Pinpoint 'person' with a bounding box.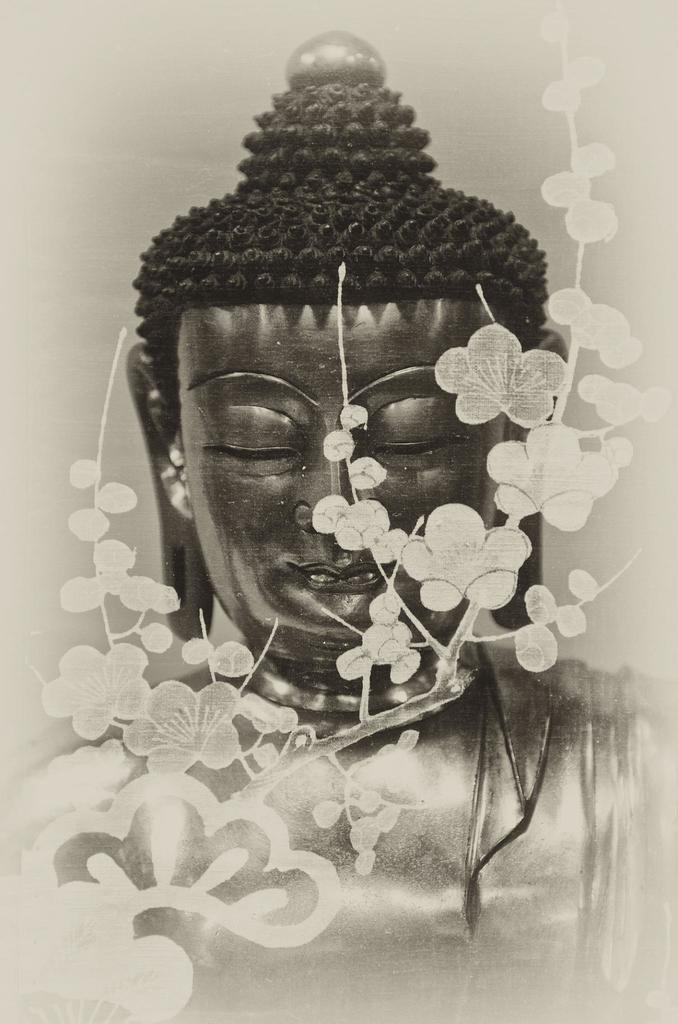
x1=0, y1=31, x2=675, y2=1023.
